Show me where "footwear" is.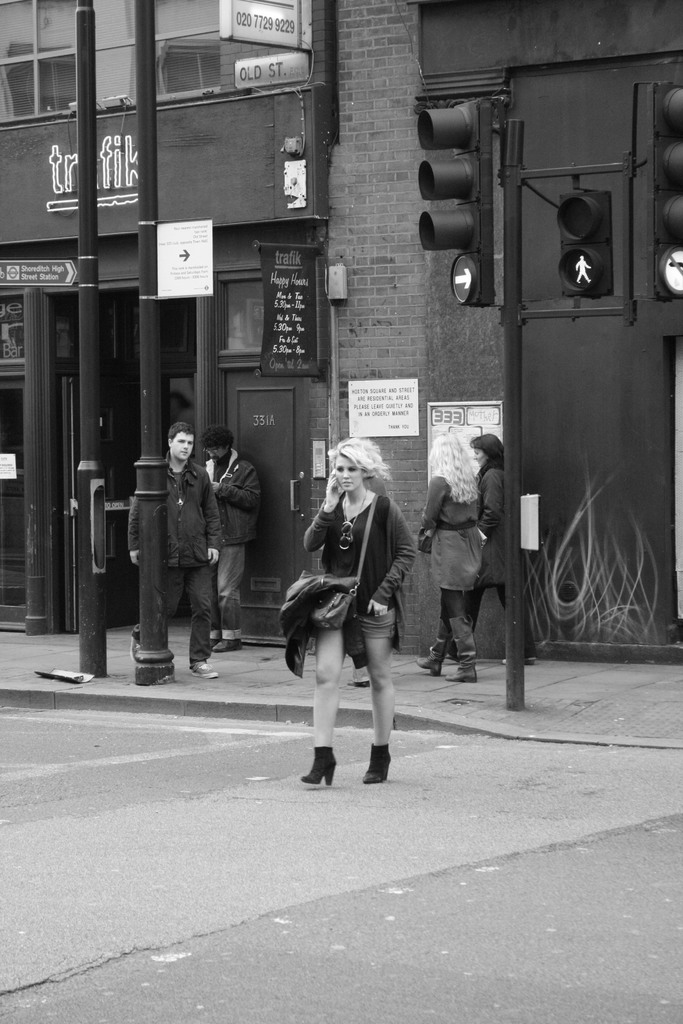
"footwear" is at region(131, 637, 142, 659).
